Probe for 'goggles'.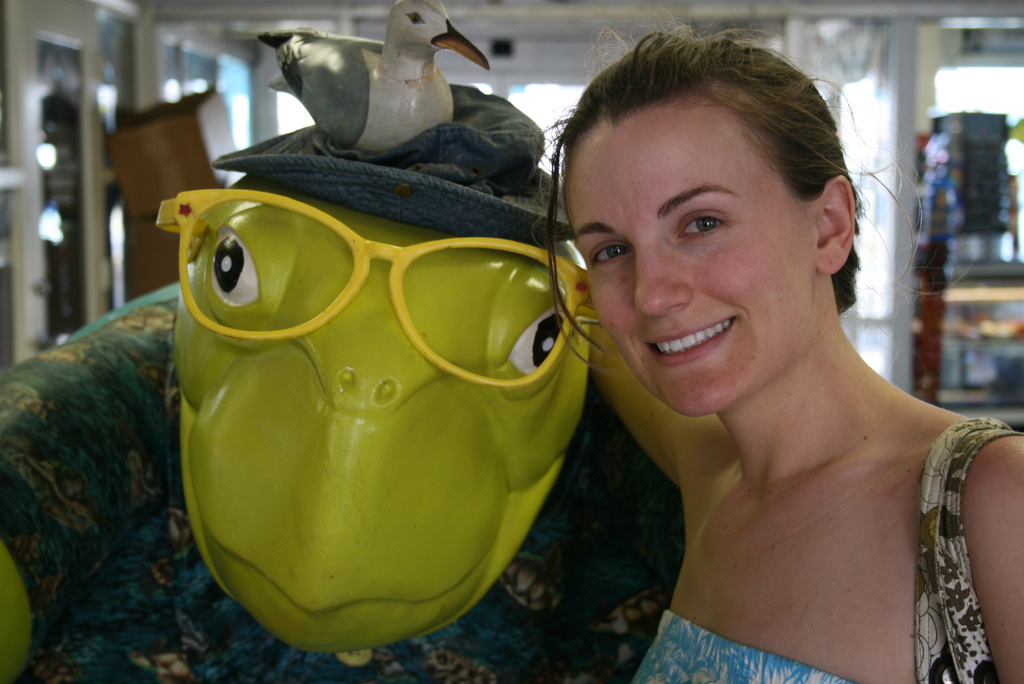
Probe result: pyautogui.locateOnScreen(153, 182, 589, 393).
